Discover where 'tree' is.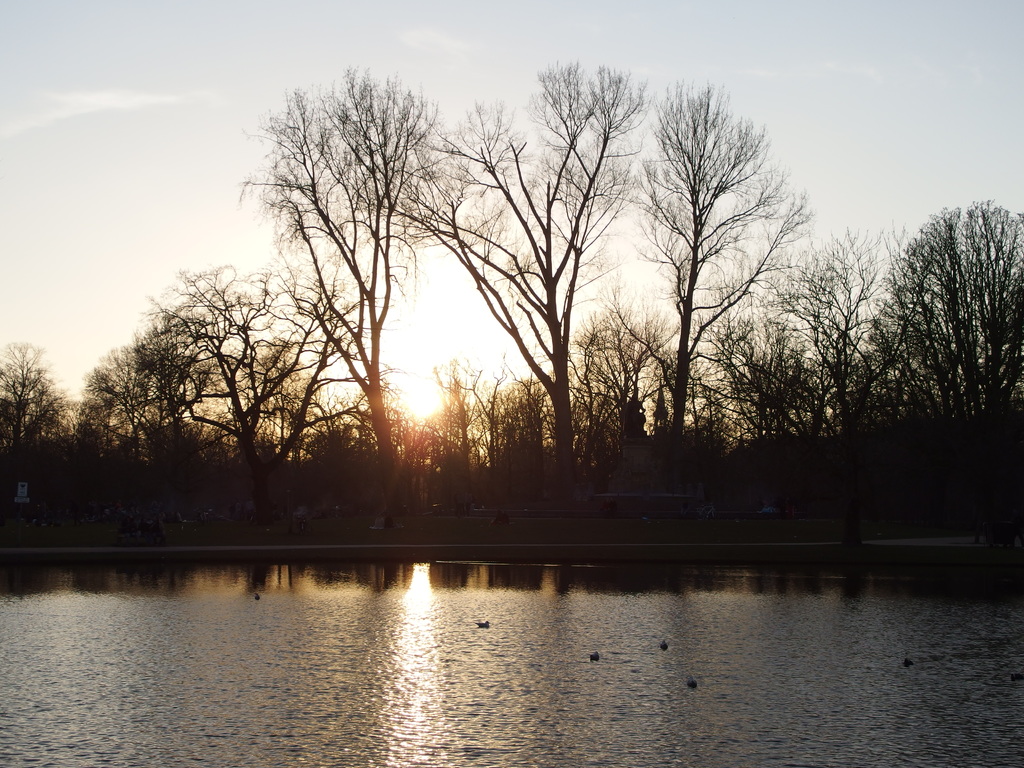
Discovered at bbox(239, 61, 460, 493).
